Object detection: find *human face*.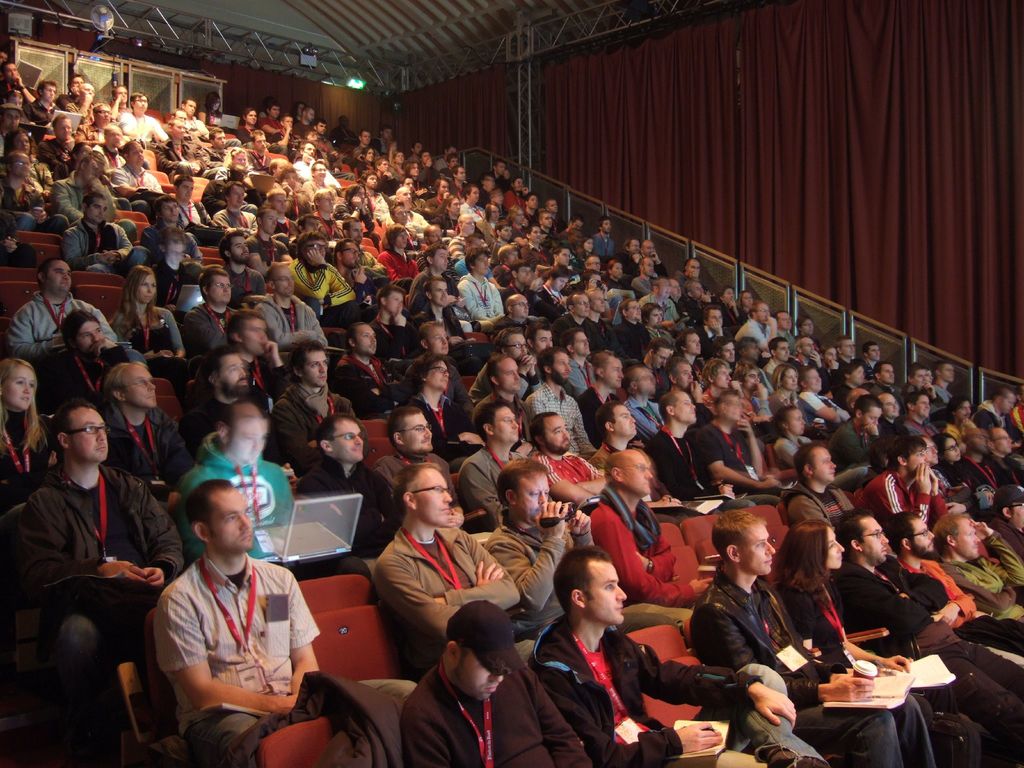
Rect(163, 200, 175, 223).
